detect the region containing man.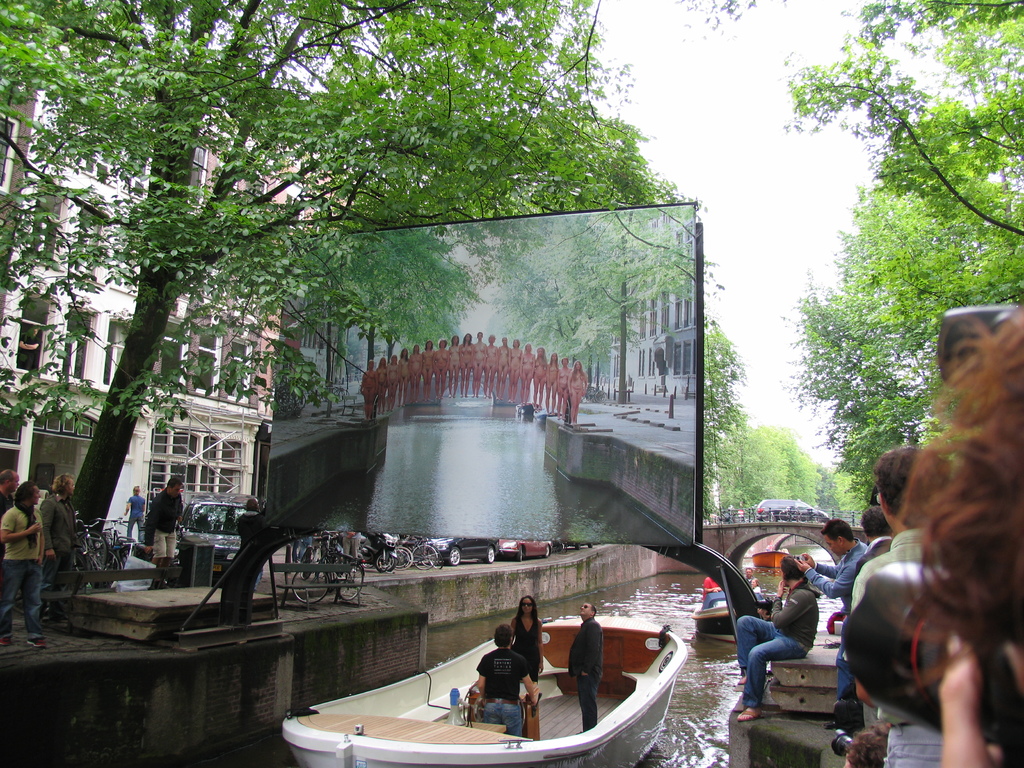
left=473, top=621, right=536, bottom=738.
